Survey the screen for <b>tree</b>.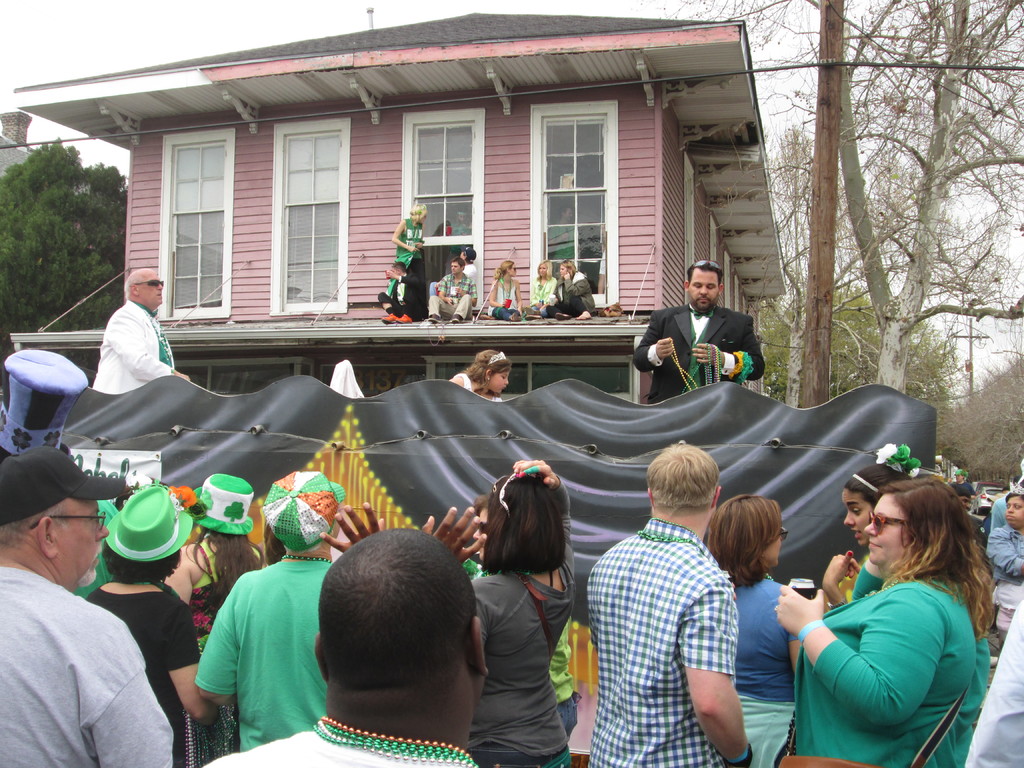
Survey found: <box>909,319,967,437</box>.
